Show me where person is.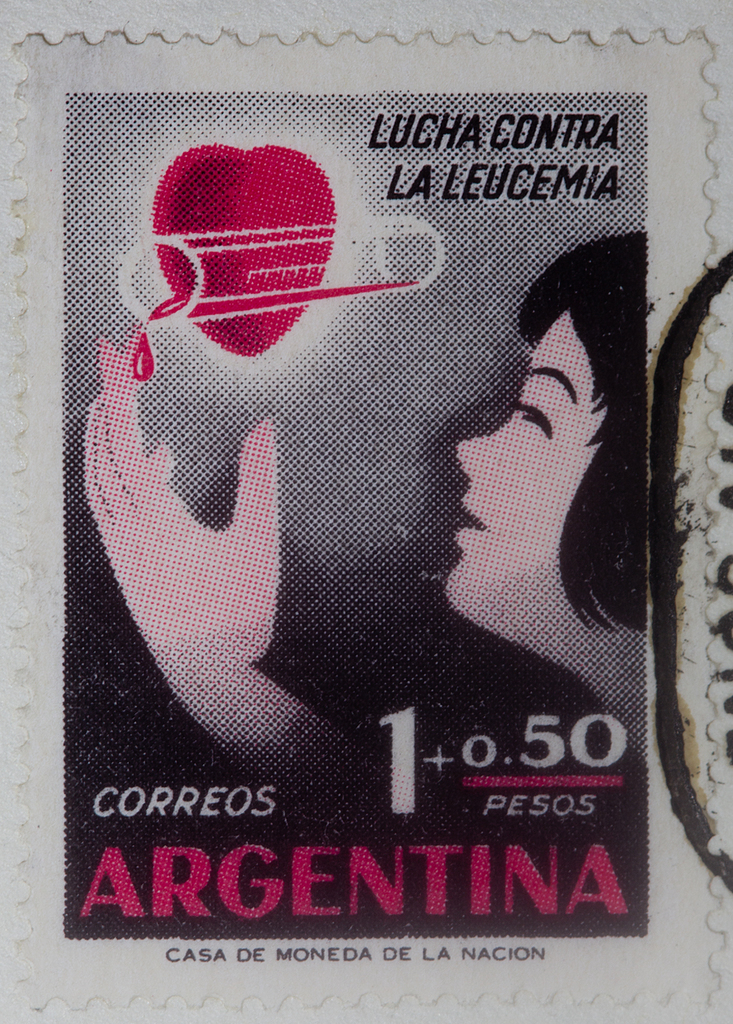
person is at {"x1": 77, "y1": 227, "x2": 645, "y2": 828}.
